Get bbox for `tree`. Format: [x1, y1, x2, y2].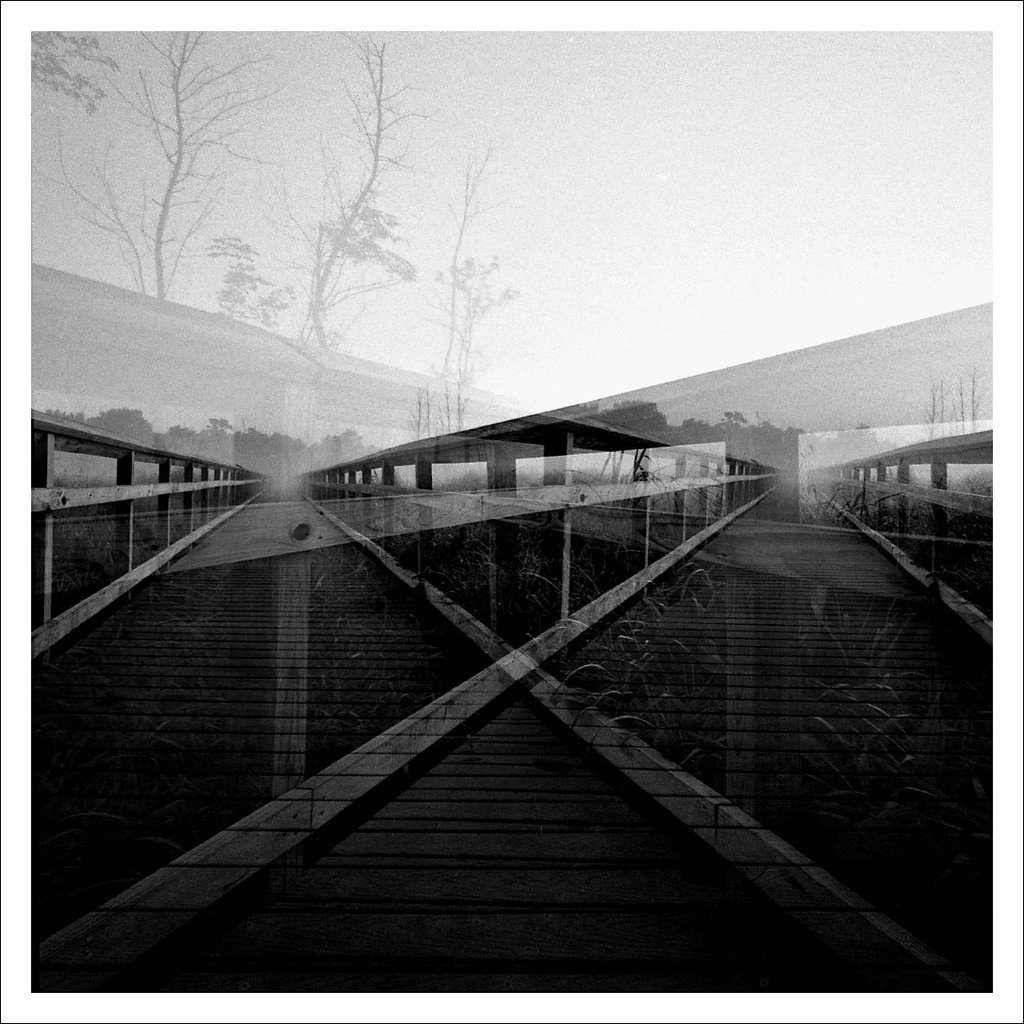
[34, 28, 291, 463].
